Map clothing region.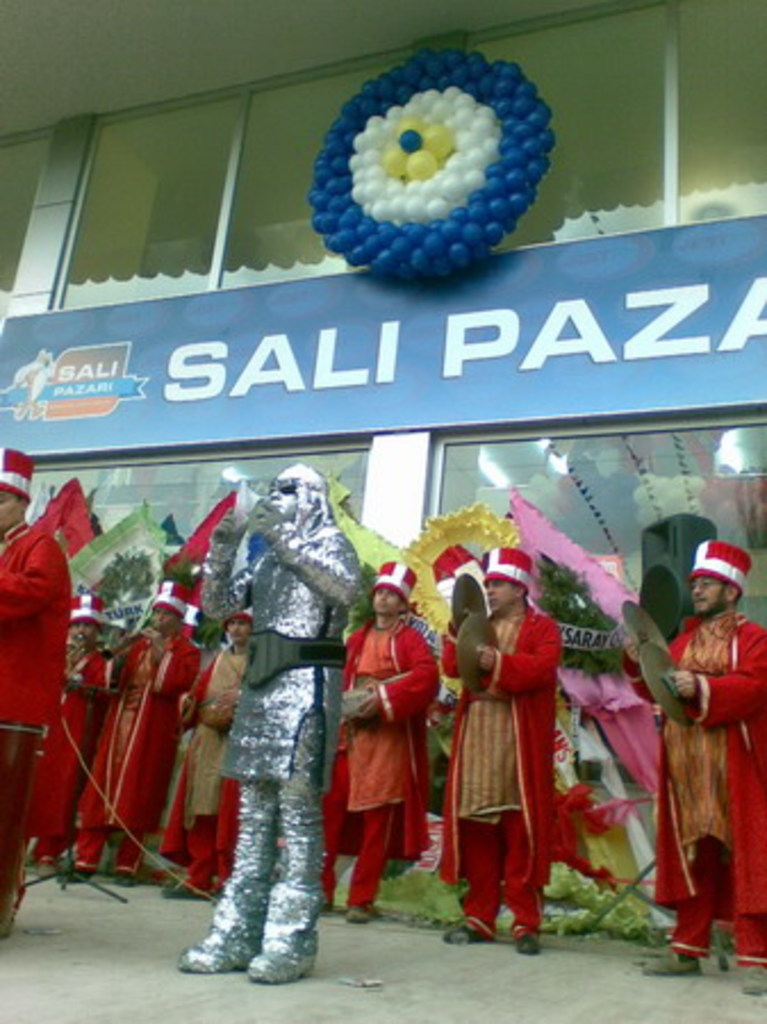
Mapped to (x1=30, y1=646, x2=114, y2=858).
